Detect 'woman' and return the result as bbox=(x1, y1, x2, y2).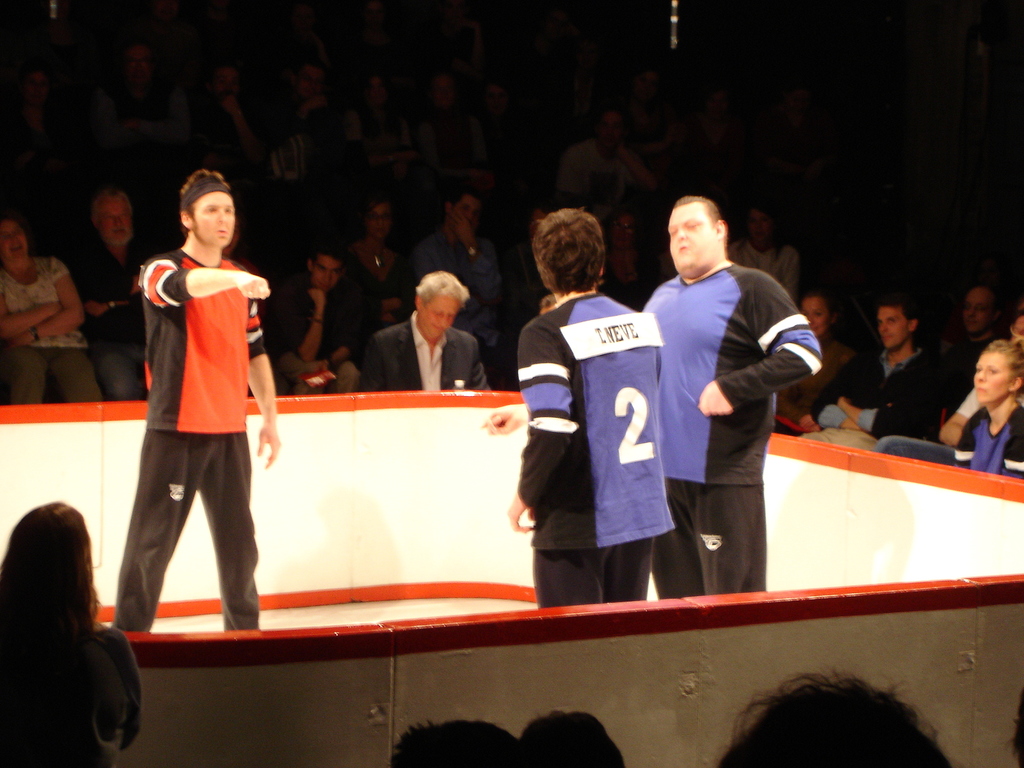
bbox=(342, 198, 413, 358).
